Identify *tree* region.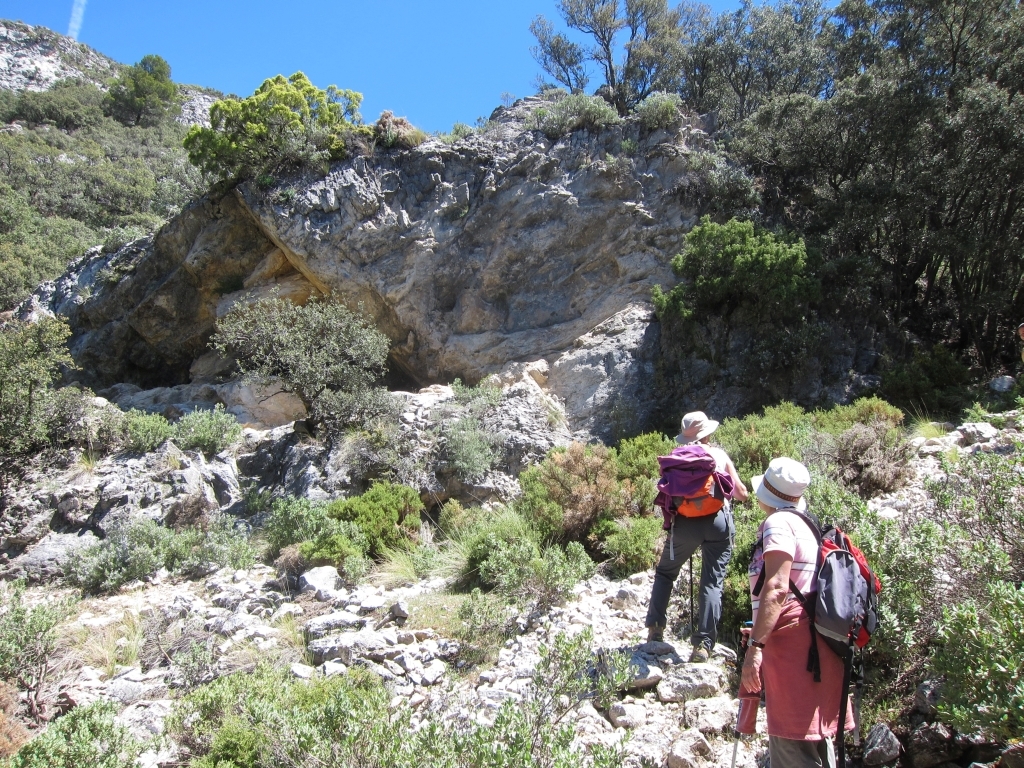
Region: x1=0 y1=303 x2=116 y2=517.
